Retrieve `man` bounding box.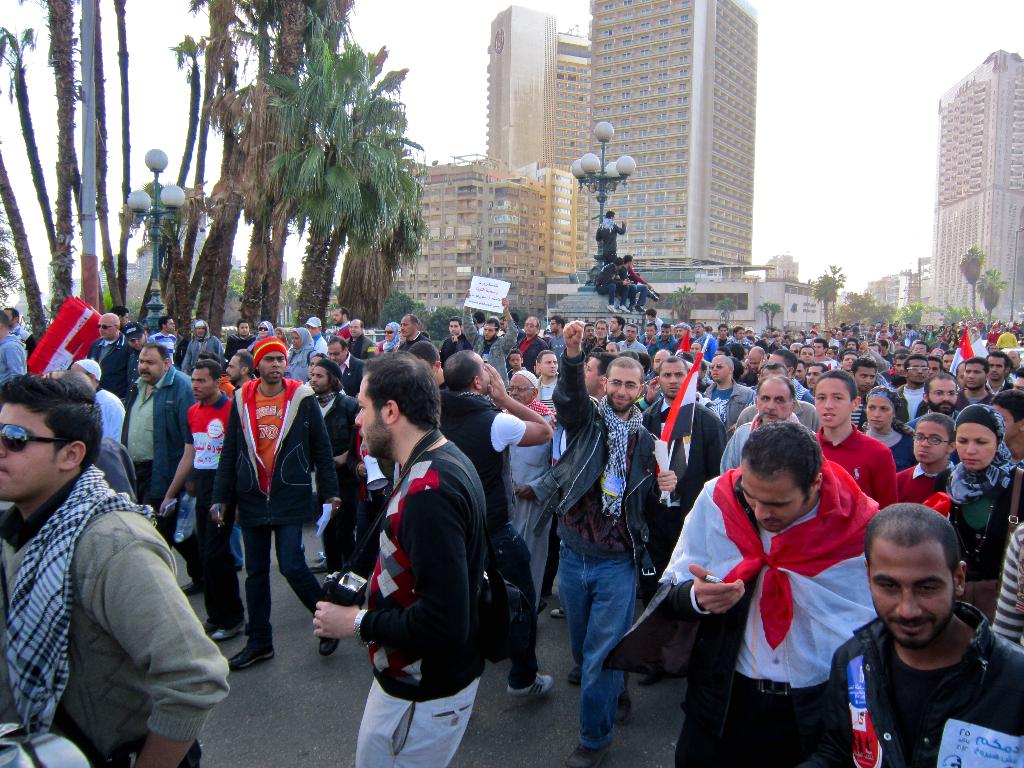
Bounding box: 957:356:1002:408.
